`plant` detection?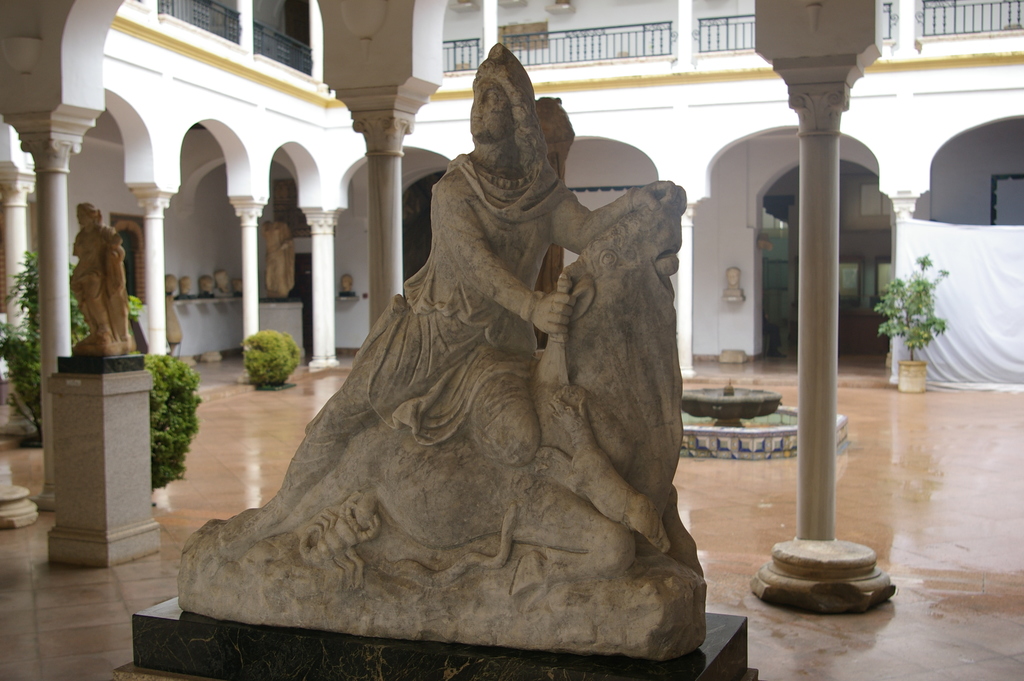
box=[141, 350, 214, 498]
